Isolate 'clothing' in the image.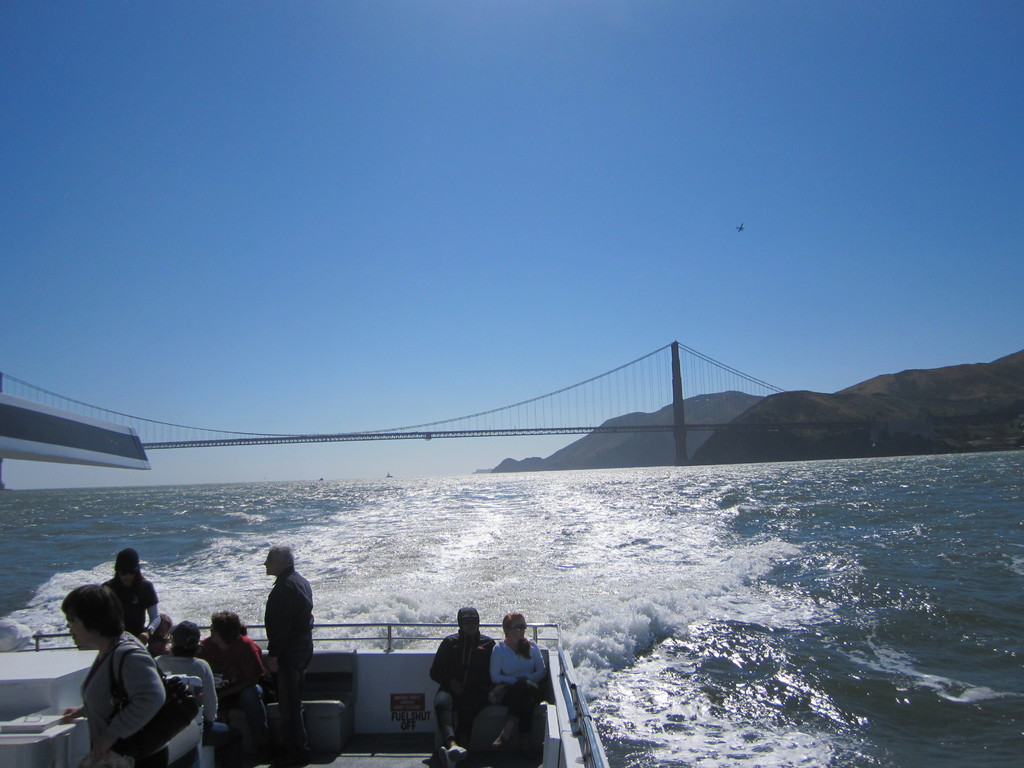
Isolated region: detection(84, 628, 159, 763).
